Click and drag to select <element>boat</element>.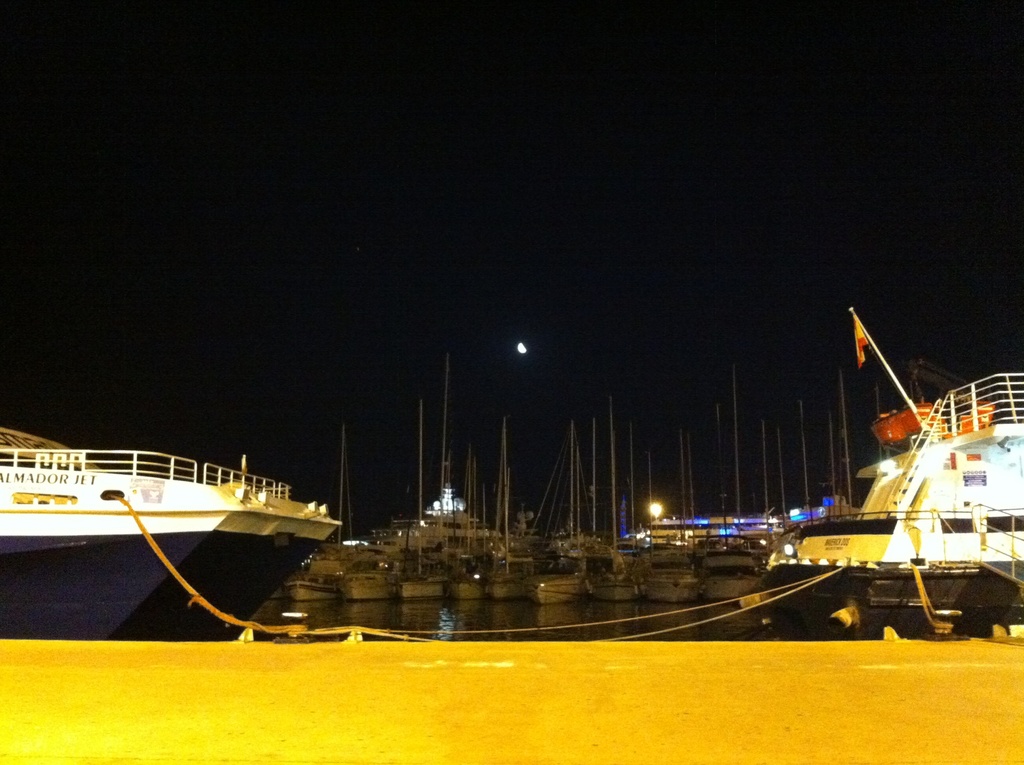
Selection: left=710, top=531, right=737, bottom=555.
